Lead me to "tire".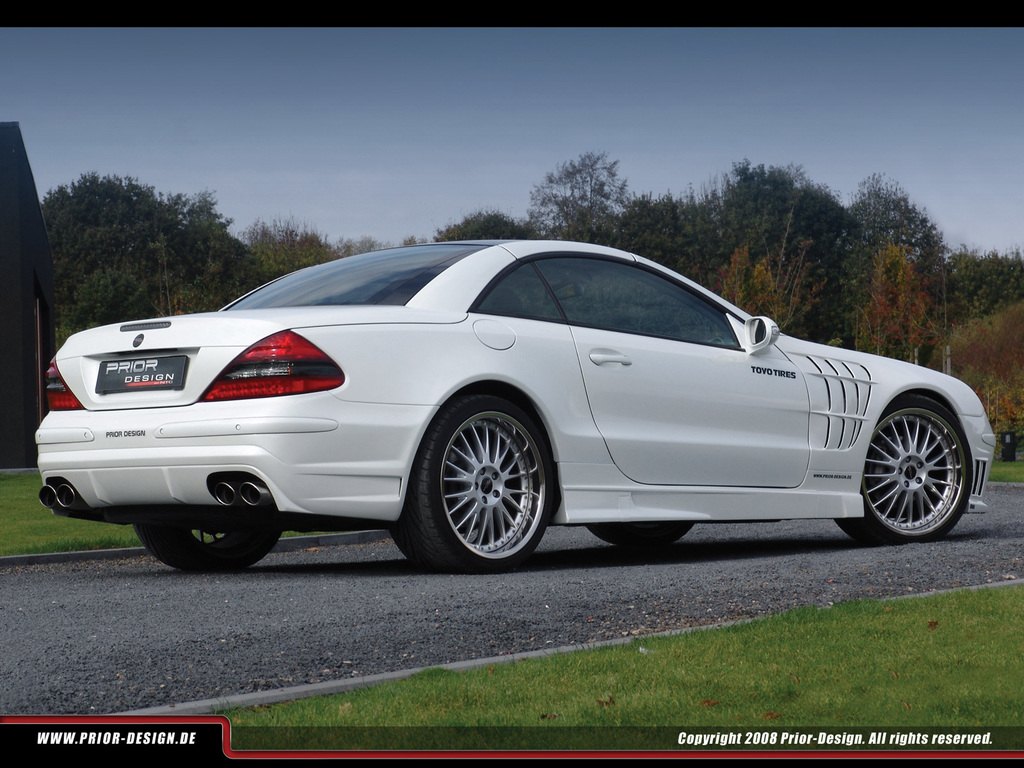
Lead to BBox(588, 522, 690, 547).
